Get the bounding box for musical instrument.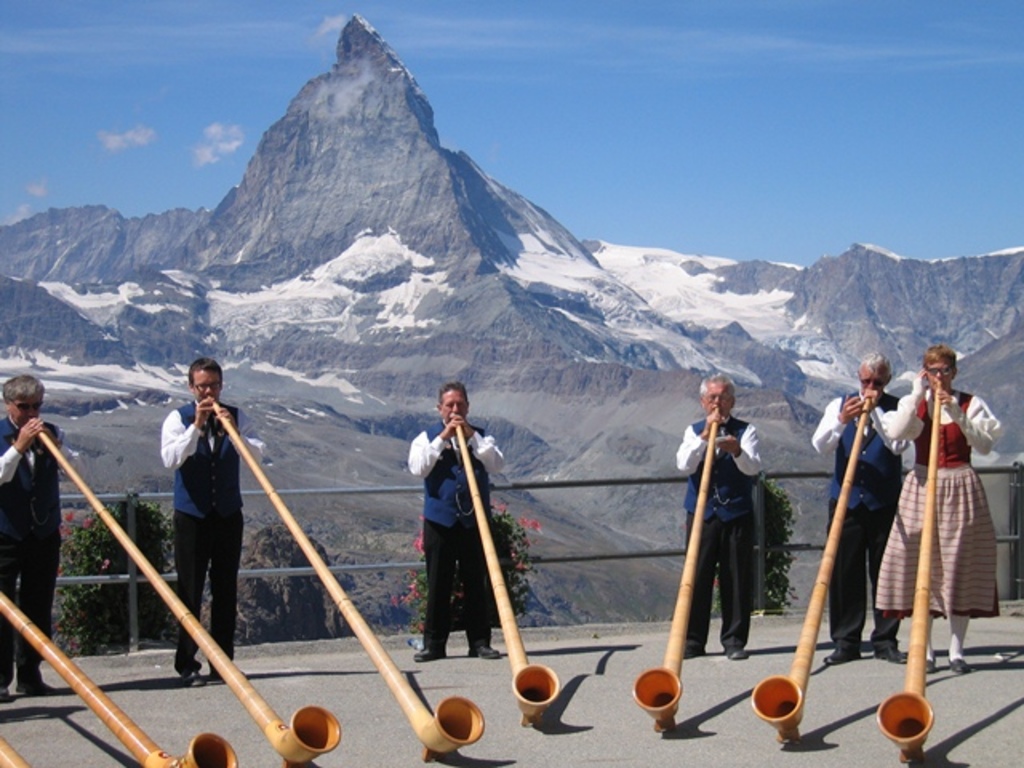
[left=27, top=419, right=339, bottom=763].
